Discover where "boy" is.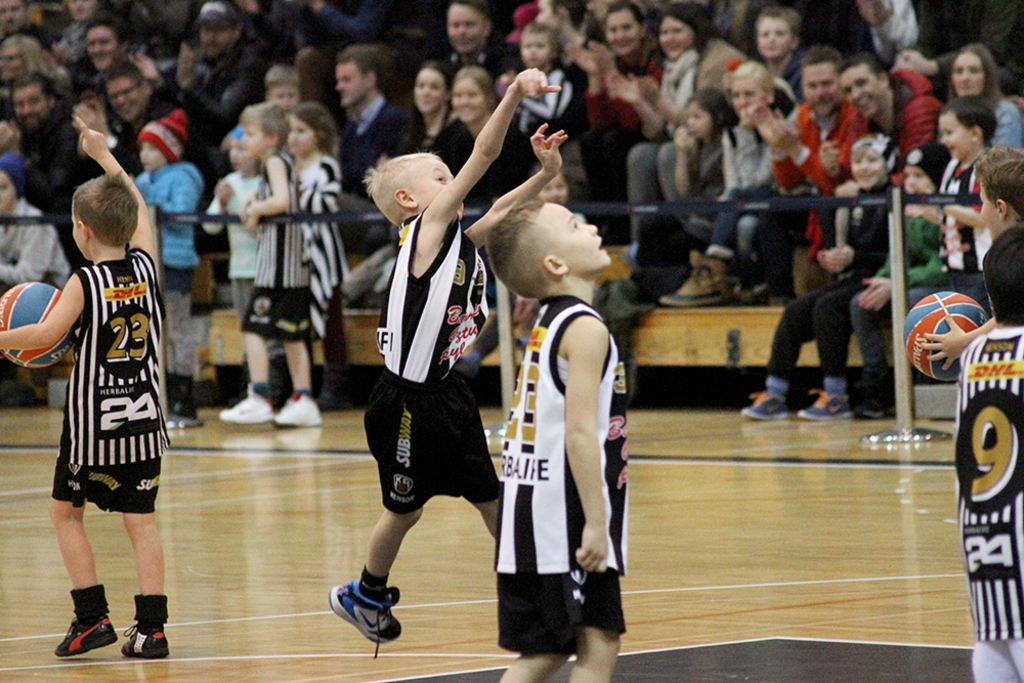
Discovered at <box>901,101,1001,309</box>.
